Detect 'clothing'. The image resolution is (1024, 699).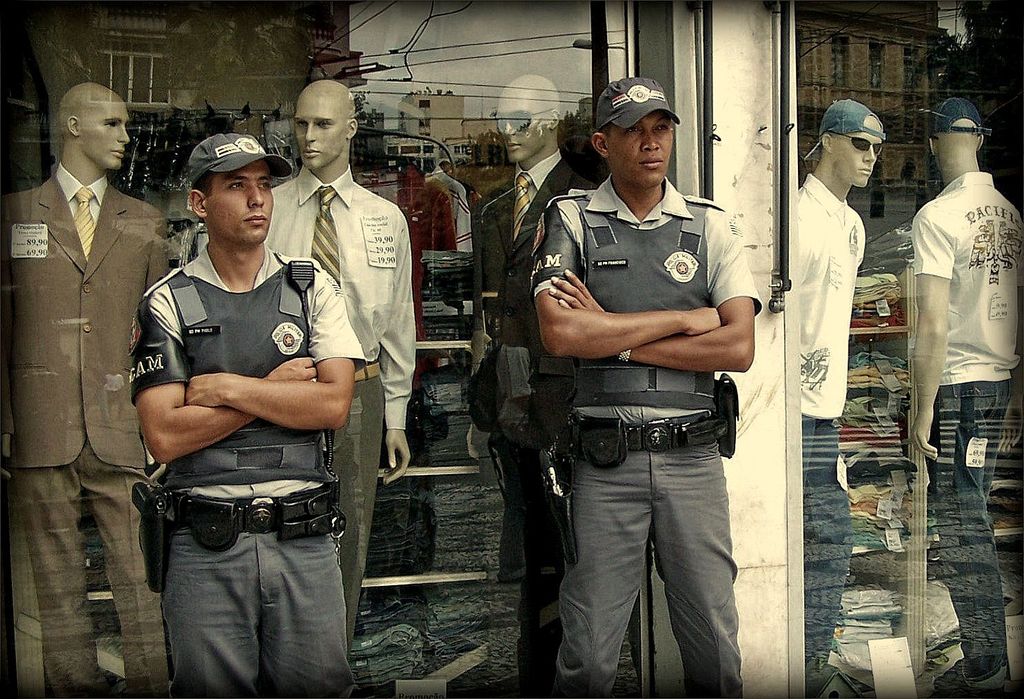
rect(128, 240, 370, 698).
